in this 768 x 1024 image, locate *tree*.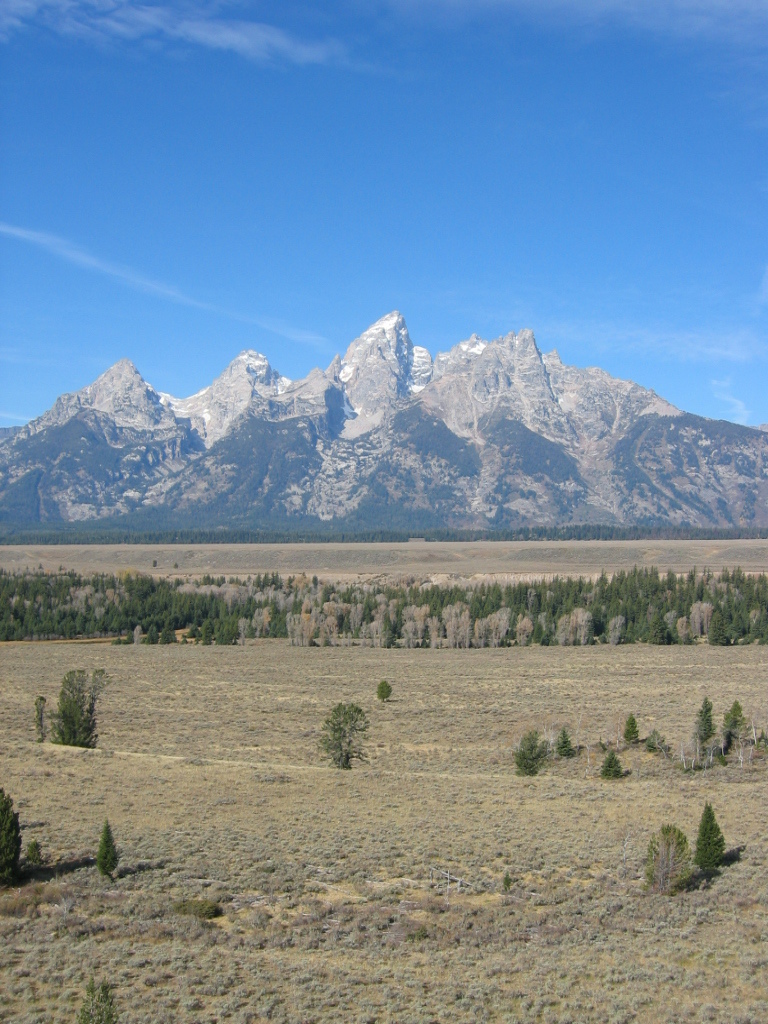
Bounding box: 697 802 726 880.
